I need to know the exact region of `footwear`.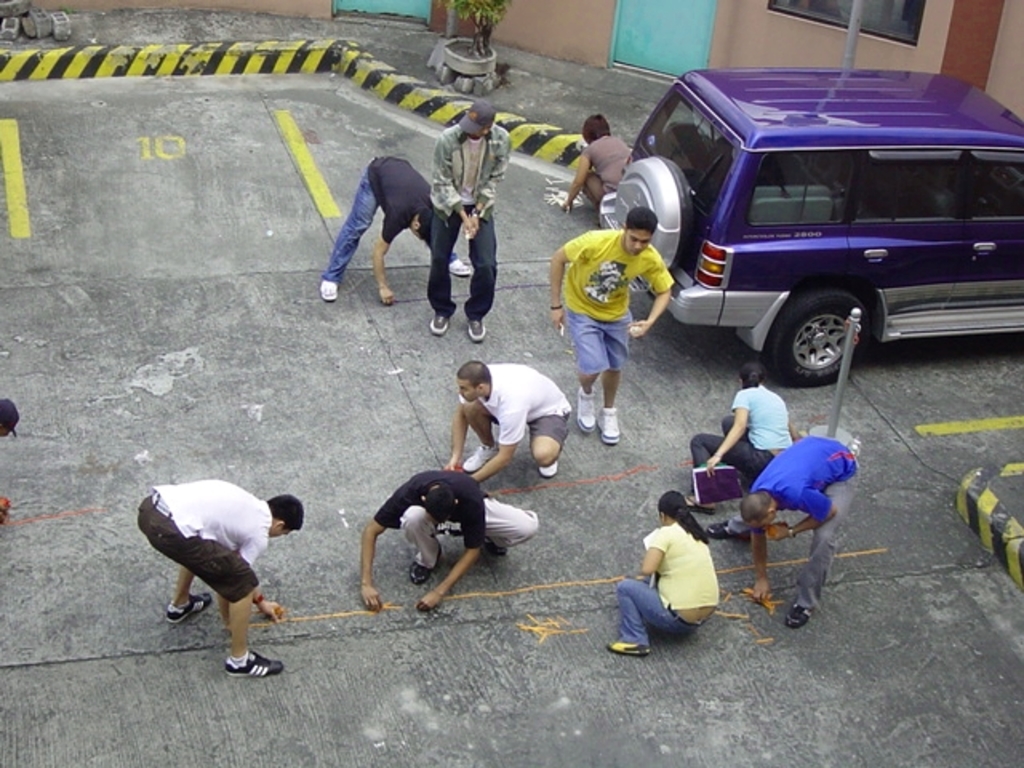
Region: locate(163, 595, 210, 629).
